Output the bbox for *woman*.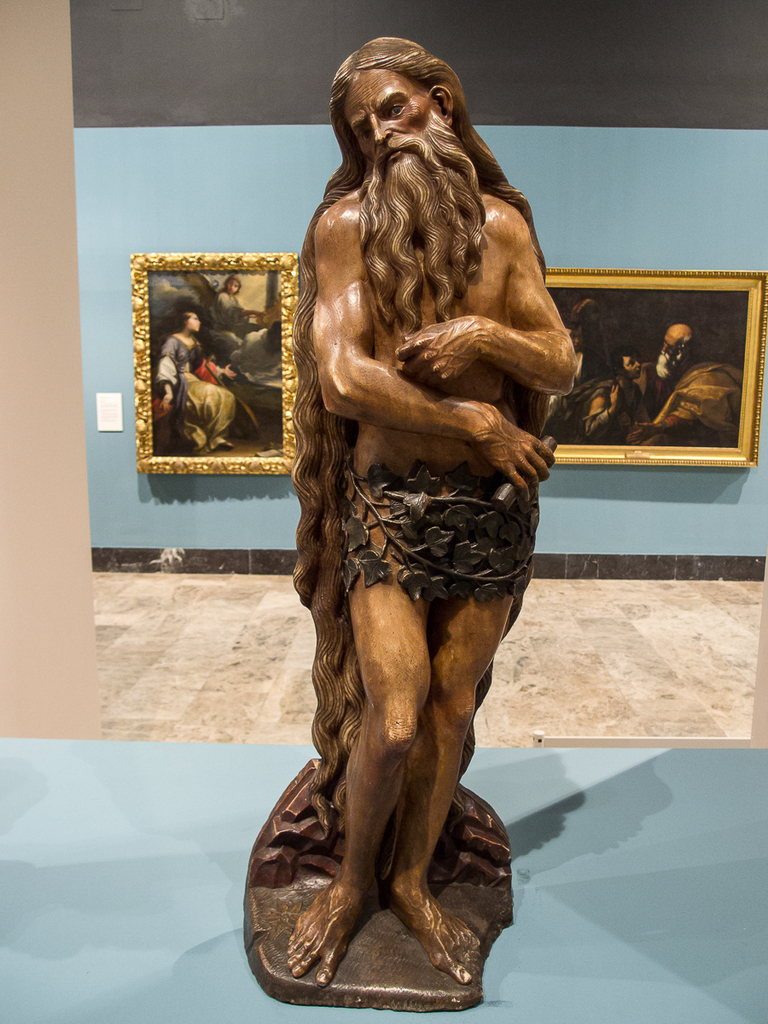
rect(158, 302, 258, 455).
